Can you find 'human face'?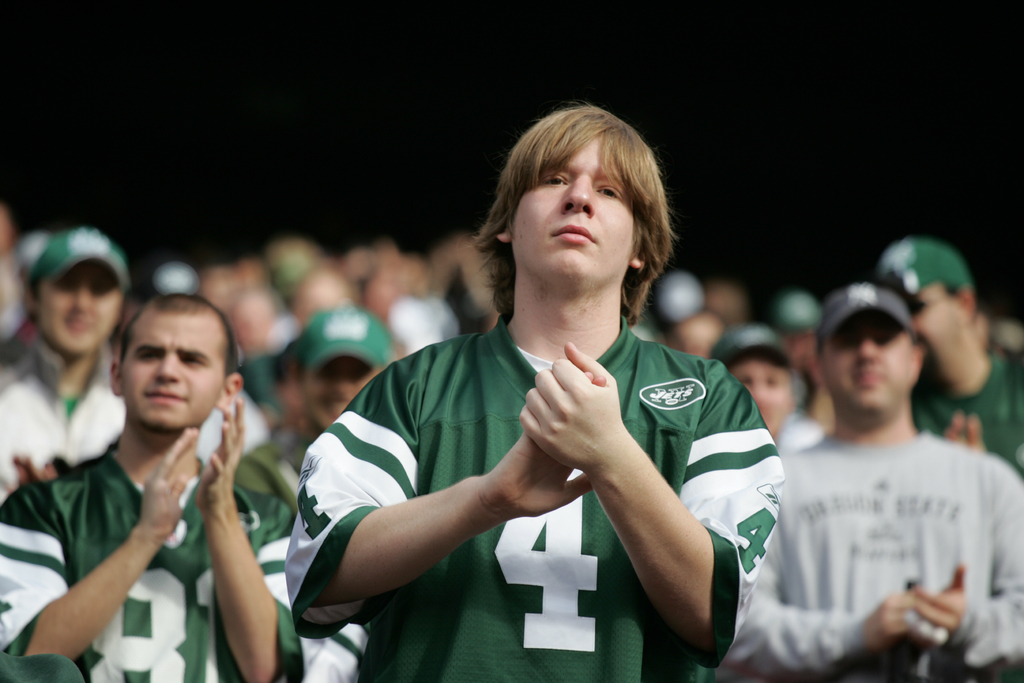
Yes, bounding box: (x1=302, y1=359, x2=374, y2=427).
